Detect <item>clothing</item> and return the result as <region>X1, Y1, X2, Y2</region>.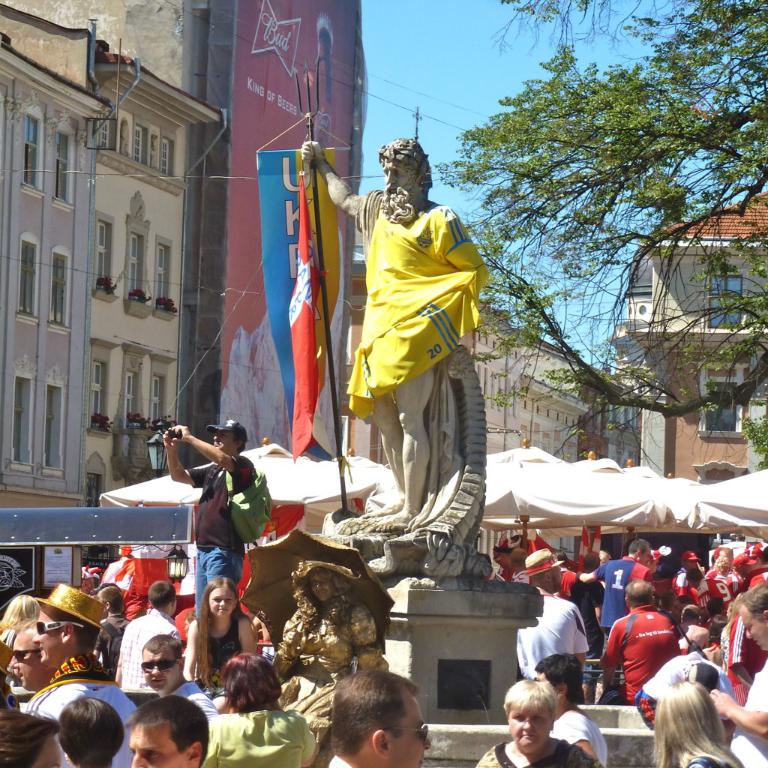
<region>512, 592, 588, 687</region>.
